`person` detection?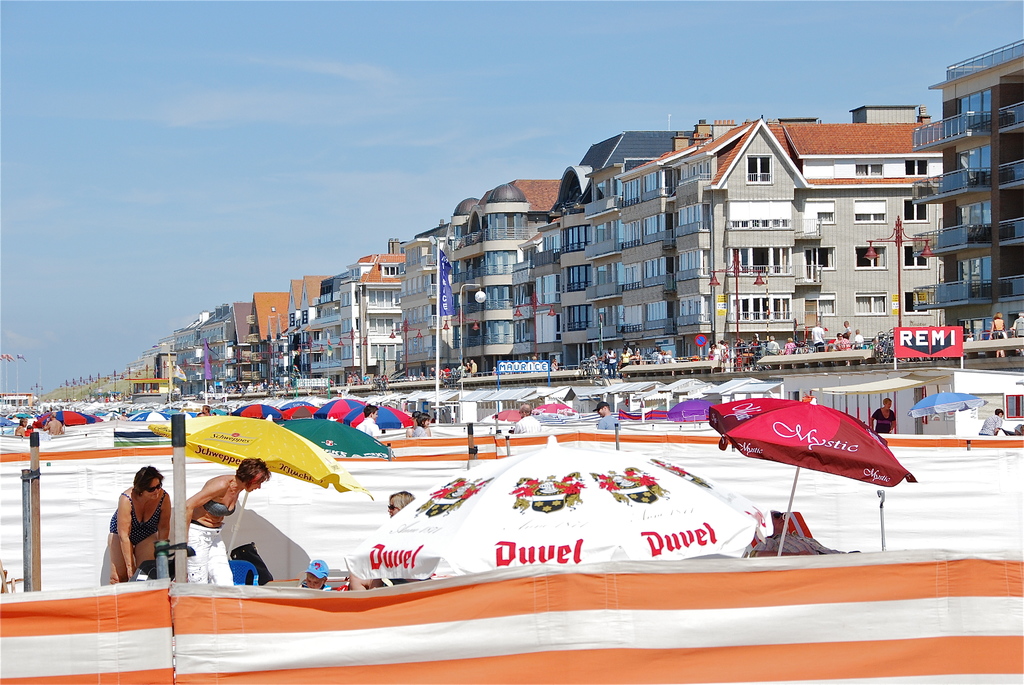
locate(188, 453, 272, 589)
